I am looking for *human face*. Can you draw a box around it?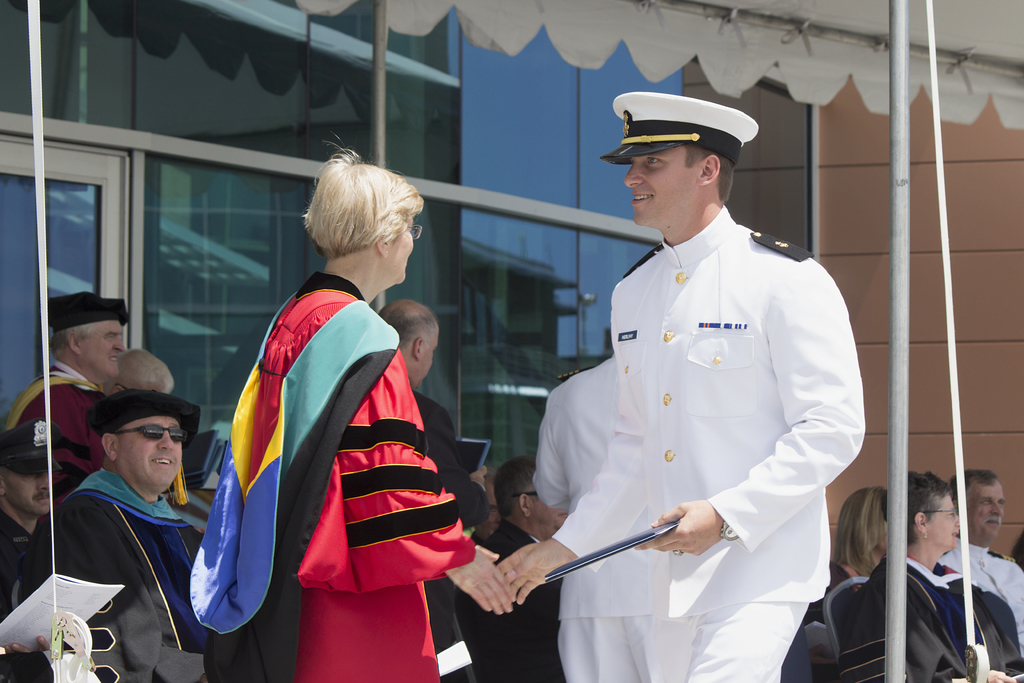
Sure, the bounding box is box(386, 218, 413, 285).
